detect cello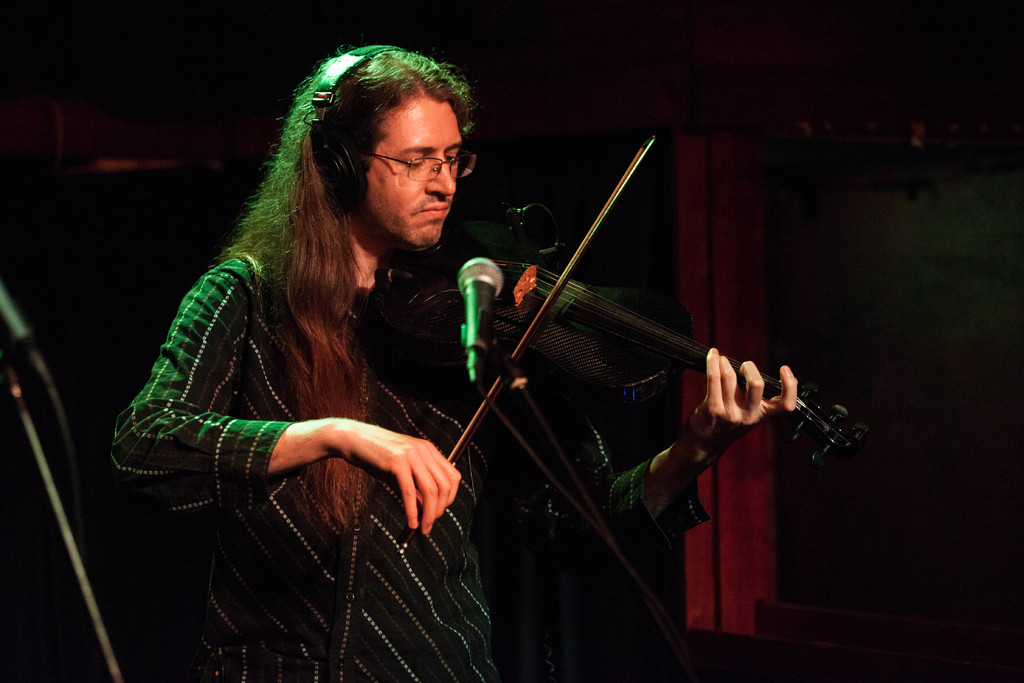
362 129 881 465
